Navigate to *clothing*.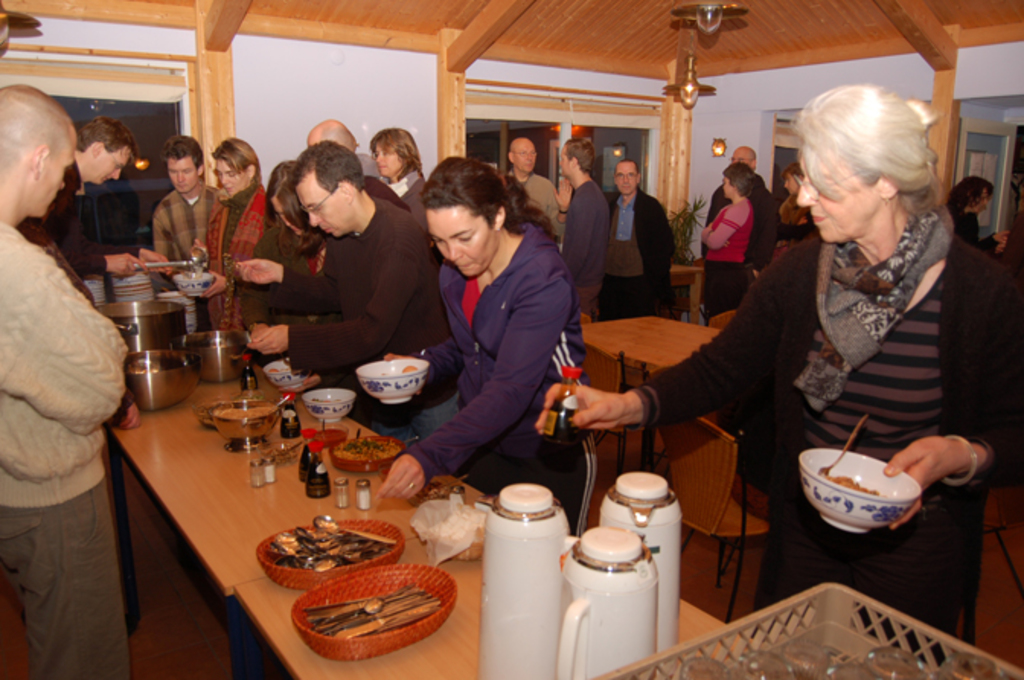
Navigation target: left=11, top=220, right=99, bottom=313.
